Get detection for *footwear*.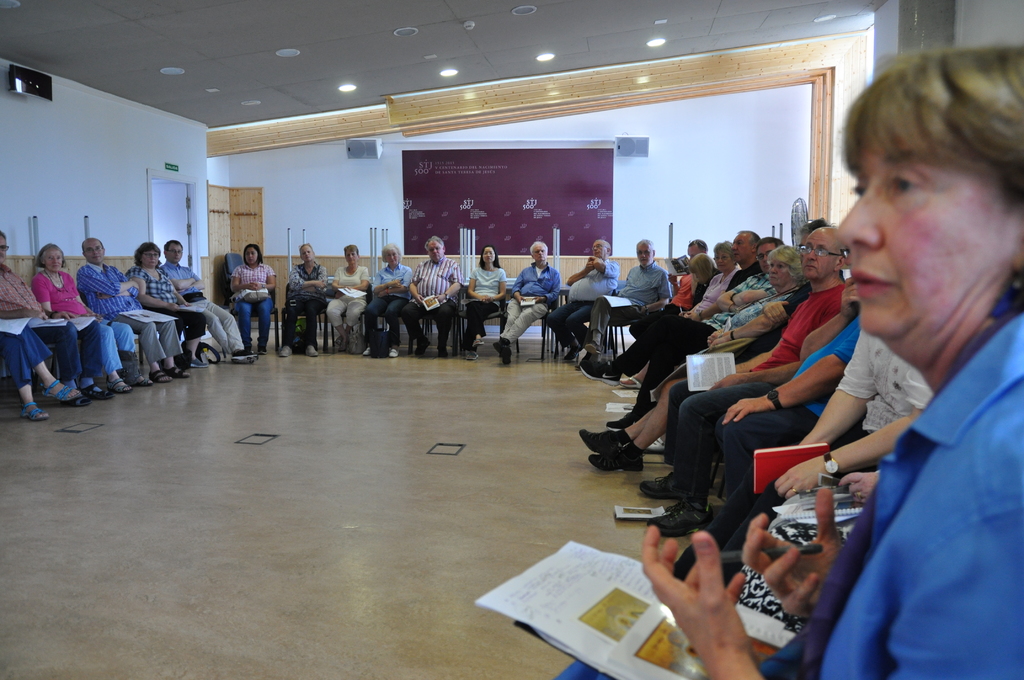
Detection: 493, 341, 504, 357.
